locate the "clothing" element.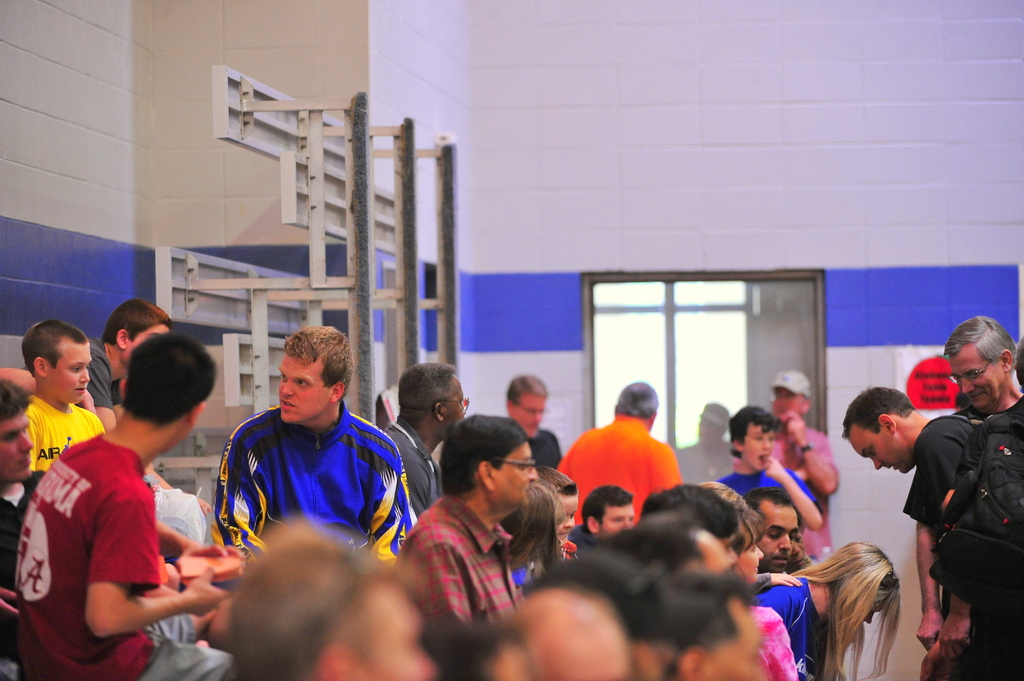
Element bbox: locate(900, 406, 979, 680).
